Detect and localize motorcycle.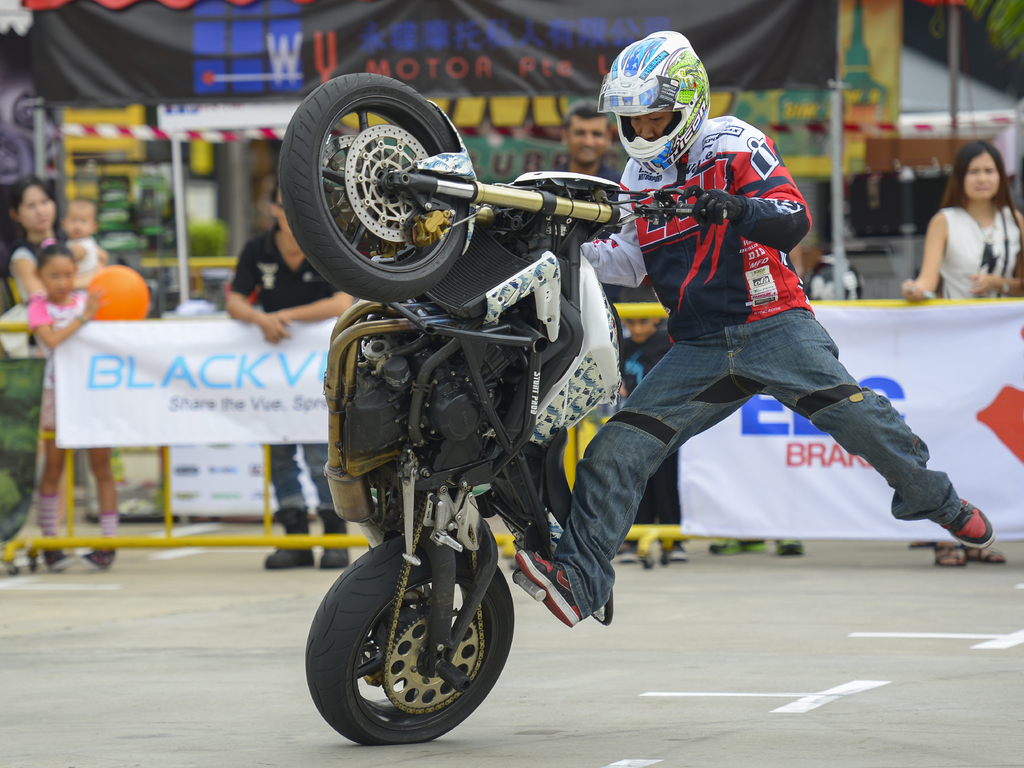
Localized at bbox(300, 120, 779, 756).
